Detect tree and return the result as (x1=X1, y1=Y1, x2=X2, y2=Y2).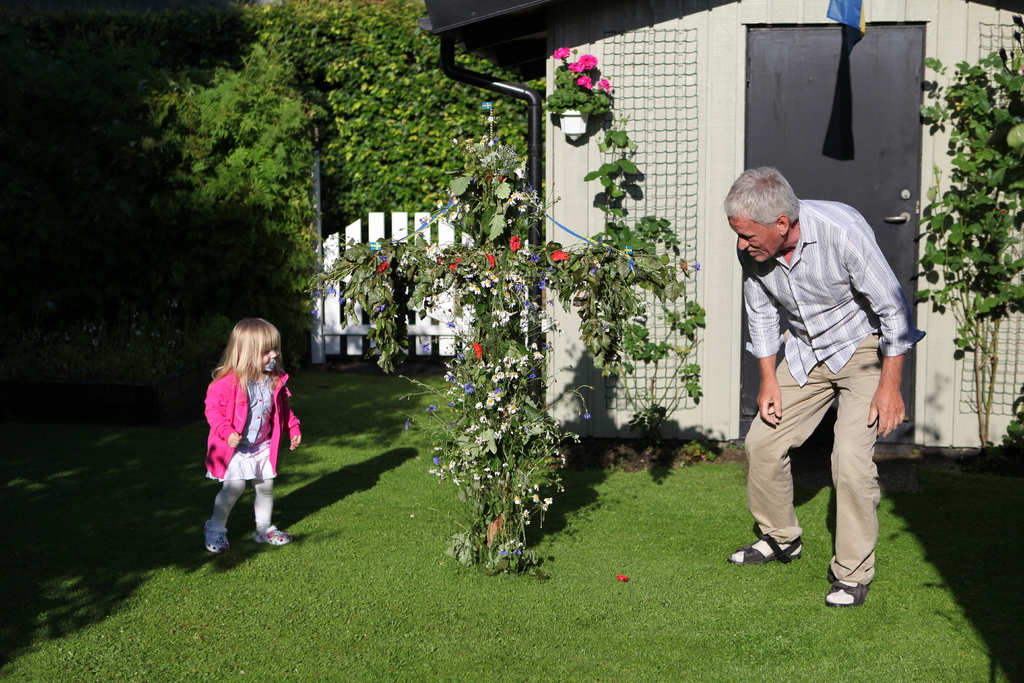
(x1=124, y1=22, x2=345, y2=278).
